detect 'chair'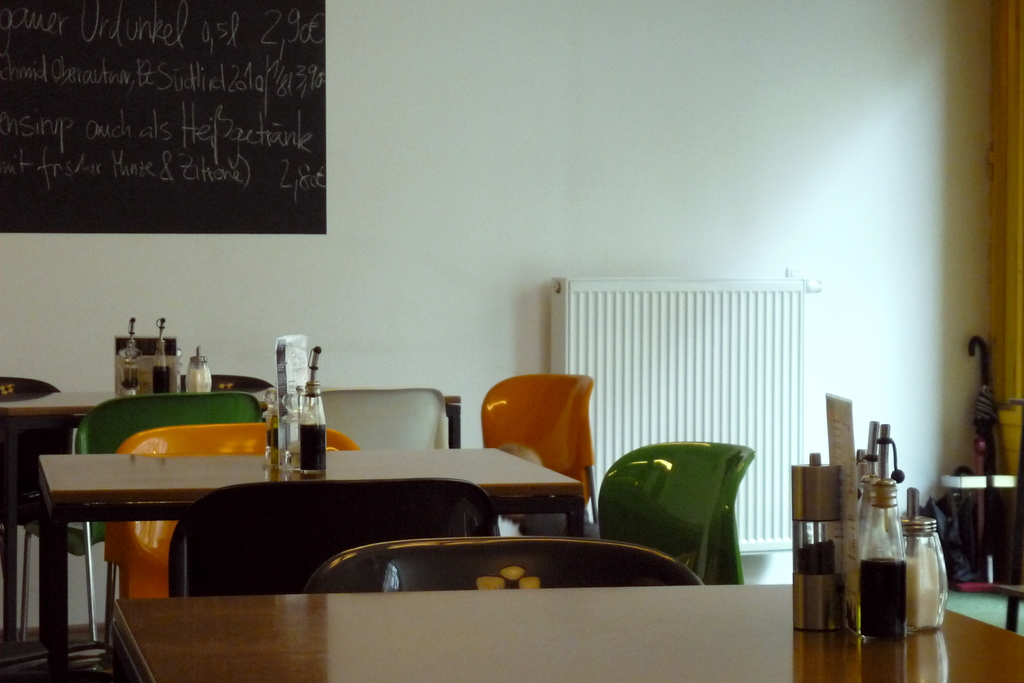
[269, 386, 452, 452]
